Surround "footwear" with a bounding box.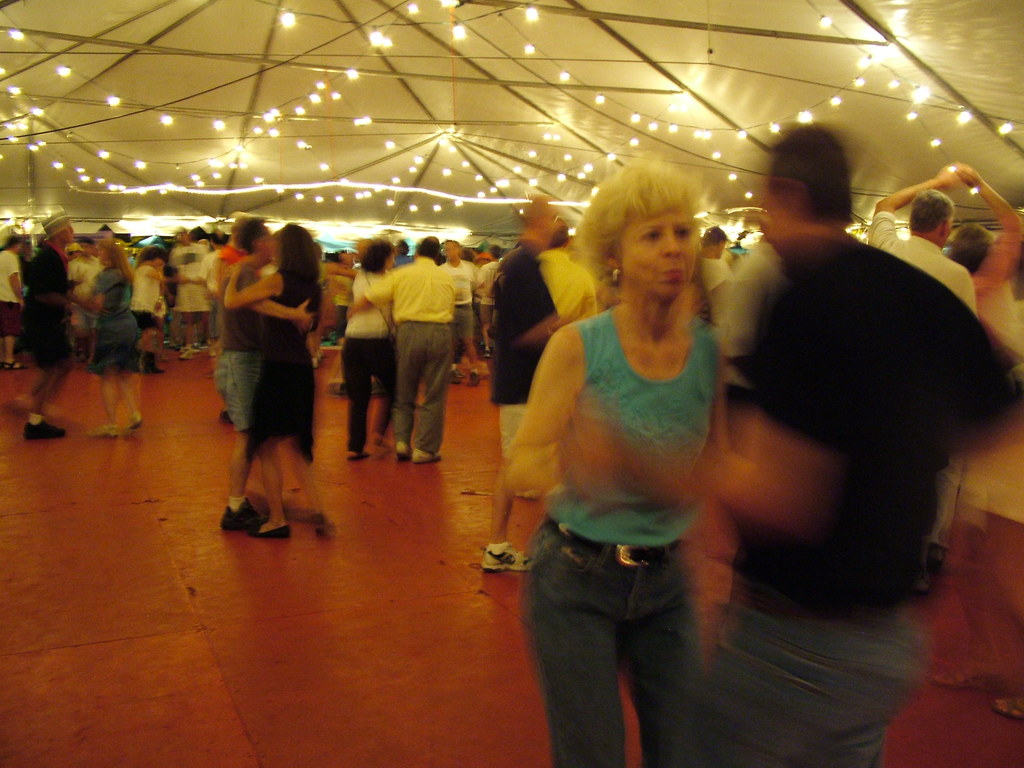
bbox=(18, 420, 65, 442).
